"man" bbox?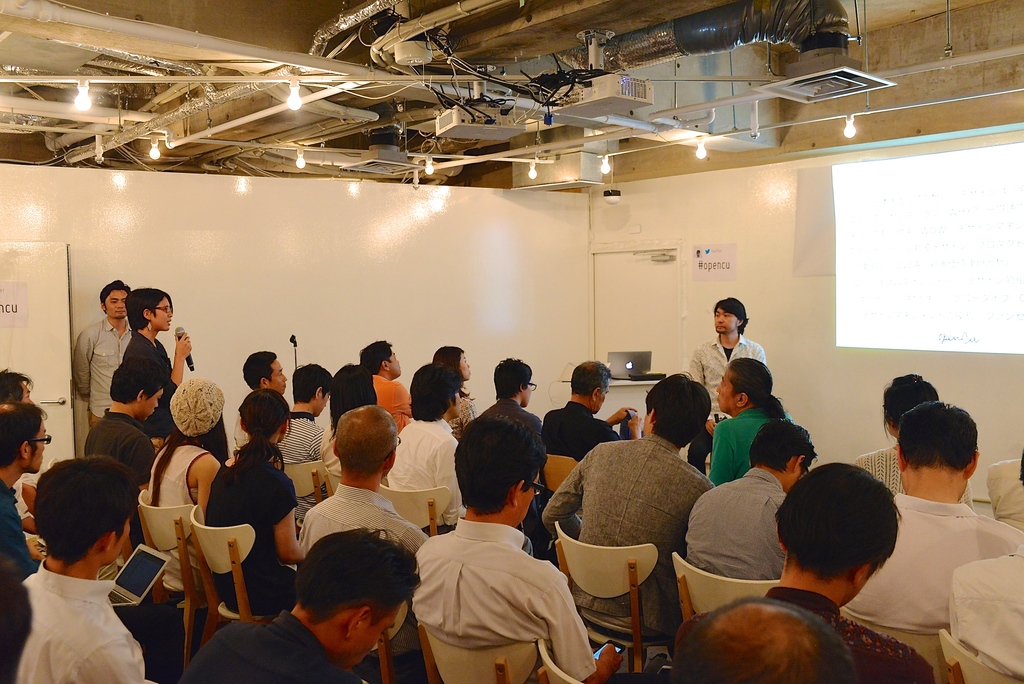
175 528 426 683
